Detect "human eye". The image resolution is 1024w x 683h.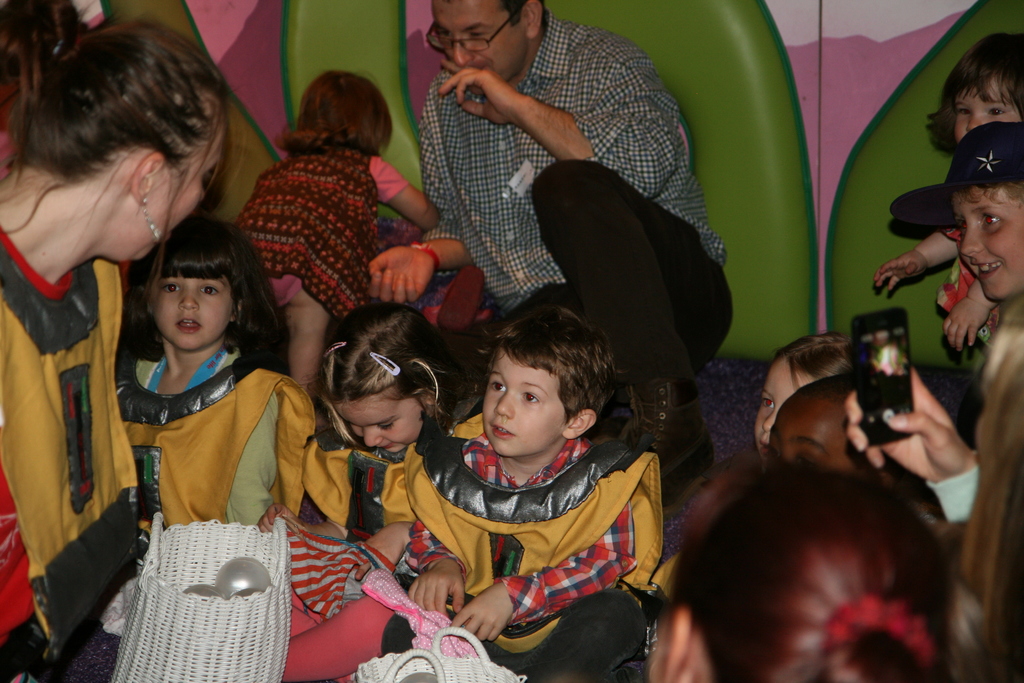
{"left": 524, "top": 388, "right": 540, "bottom": 406}.
